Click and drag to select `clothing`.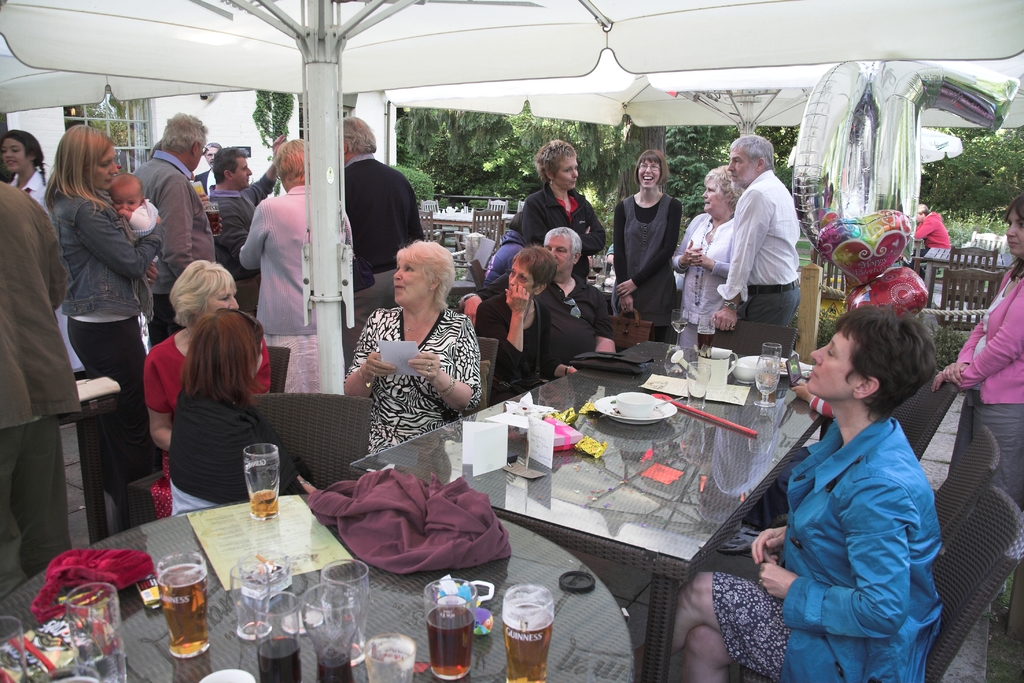
Selection: <region>237, 181, 319, 397</region>.
